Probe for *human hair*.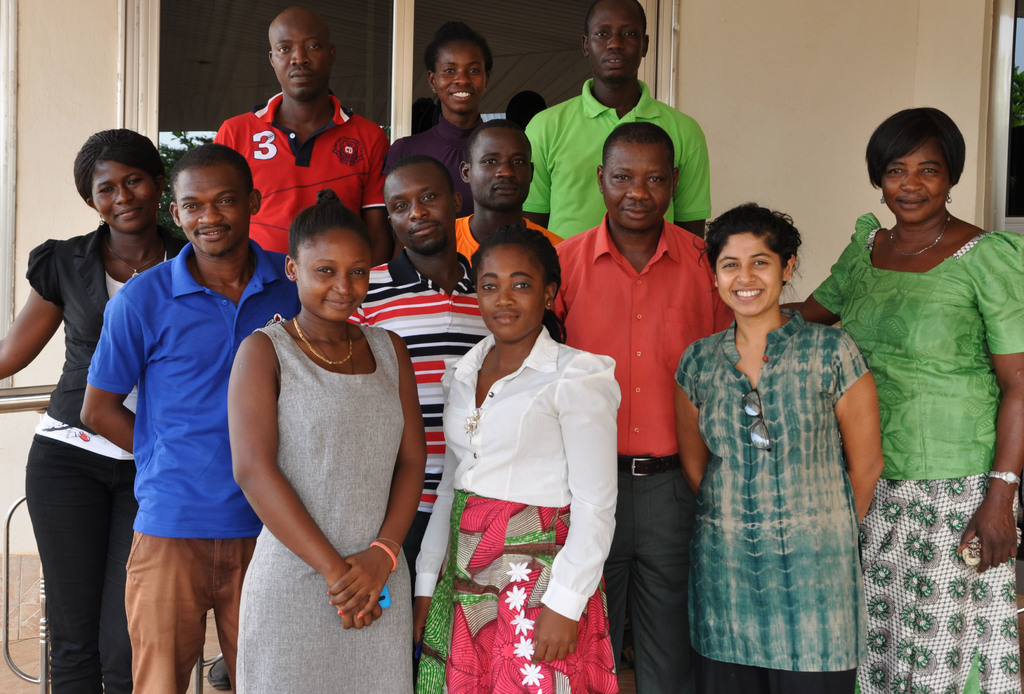
Probe result: crop(599, 122, 673, 171).
